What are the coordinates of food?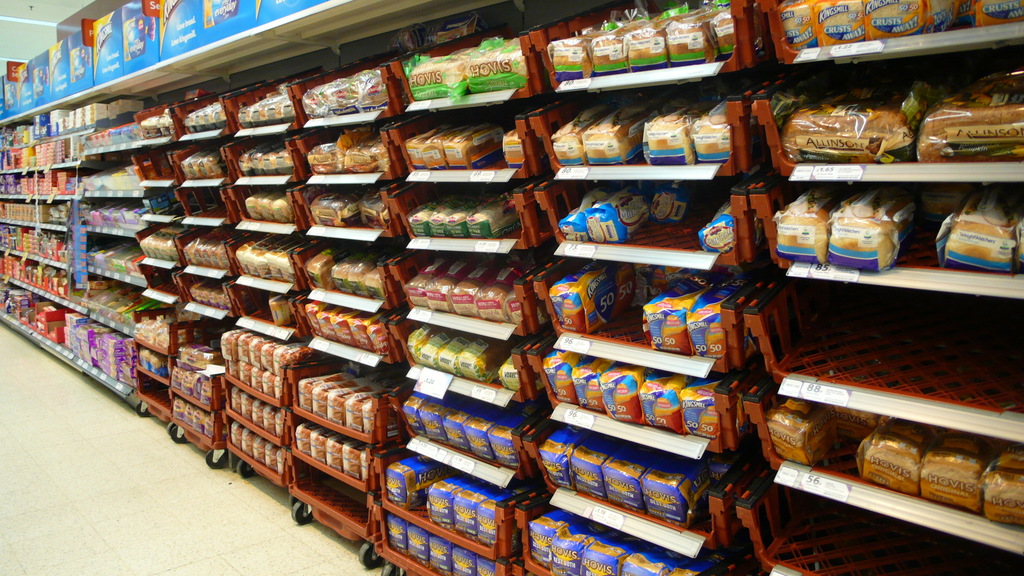
[638,373,688,433].
